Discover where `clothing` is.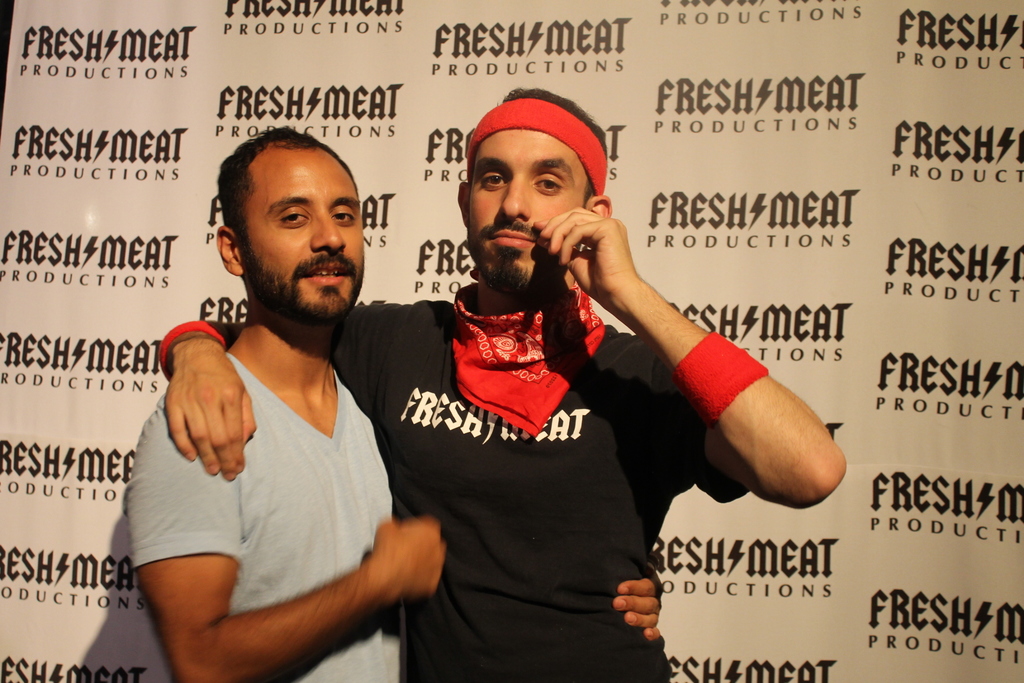
Discovered at 120 361 394 682.
